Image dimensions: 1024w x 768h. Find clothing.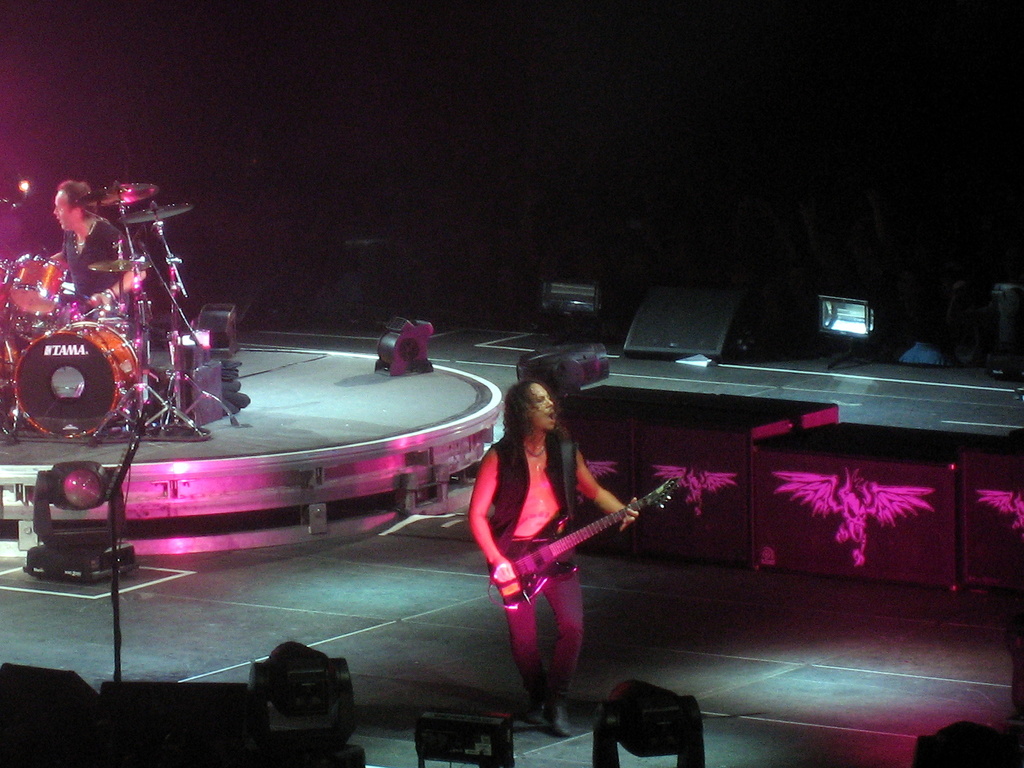
[left=486, top=426, right=597, bottom=709].
